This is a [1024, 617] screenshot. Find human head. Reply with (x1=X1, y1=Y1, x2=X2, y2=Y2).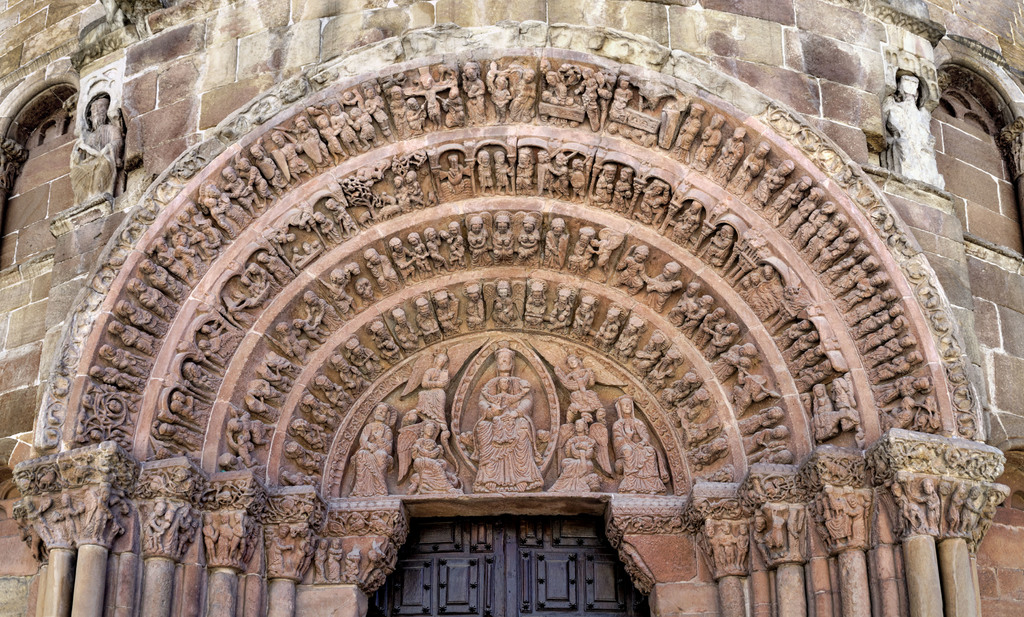
(x1=884, y1=303, x2=902, y2=316).
